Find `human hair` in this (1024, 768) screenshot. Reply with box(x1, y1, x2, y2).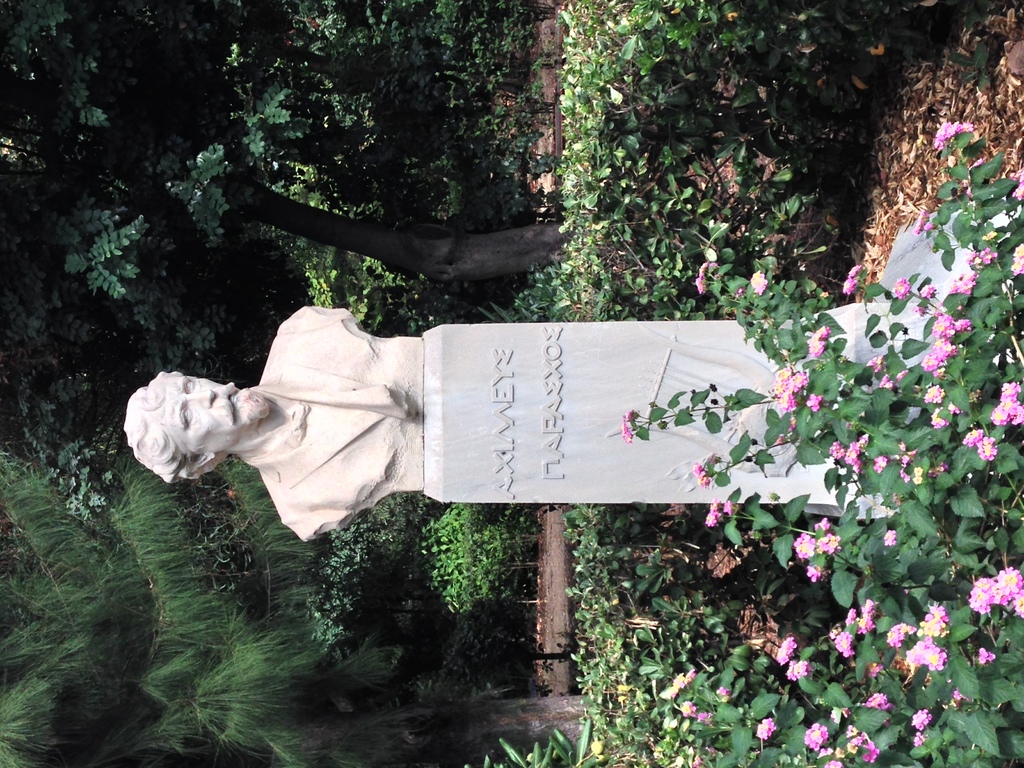
box(120, 372, 198, 492).
